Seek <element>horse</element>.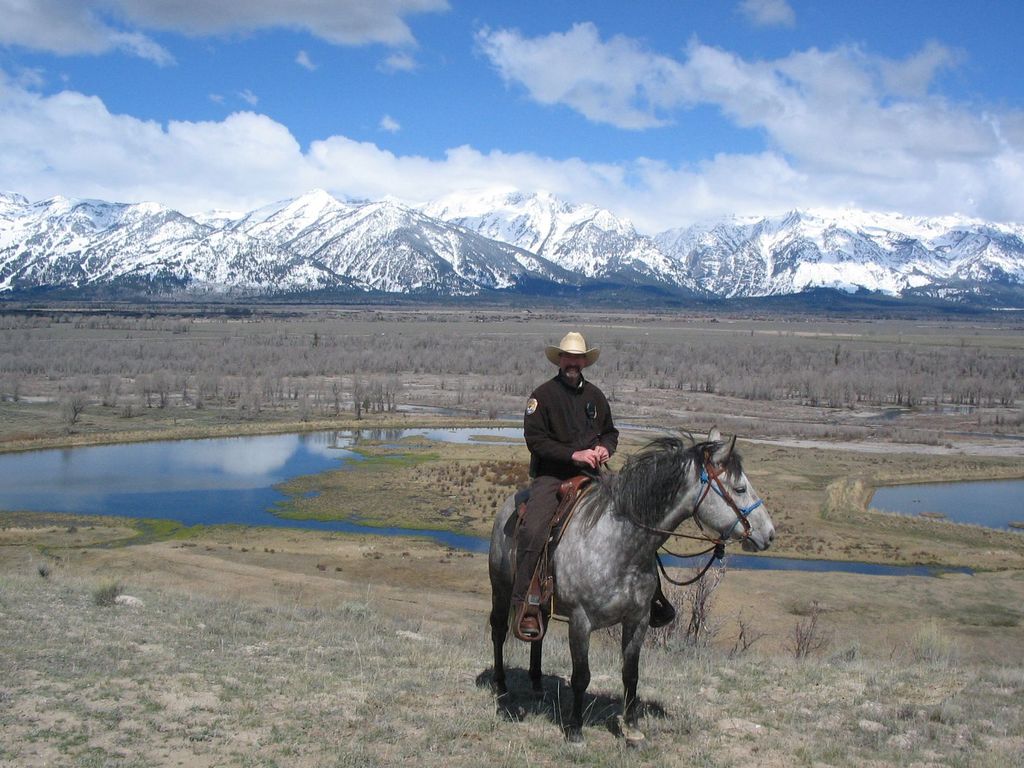
[488, 425, 774, 752].
